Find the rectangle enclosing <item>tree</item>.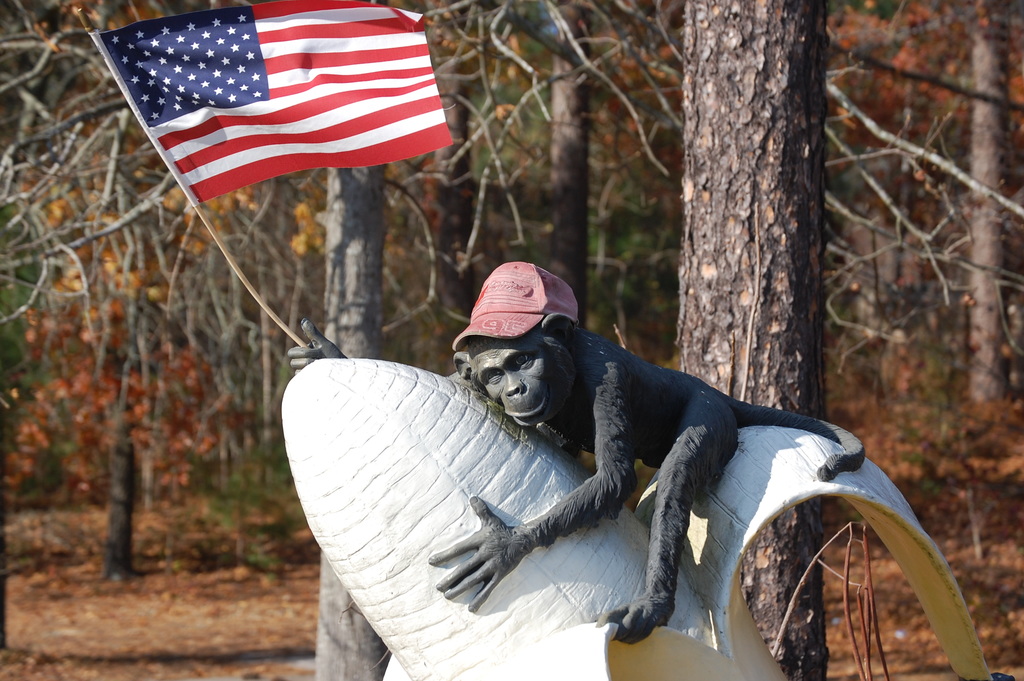
{"left": 833, "top": 0, "right": 1023, "bottom": 414}.
